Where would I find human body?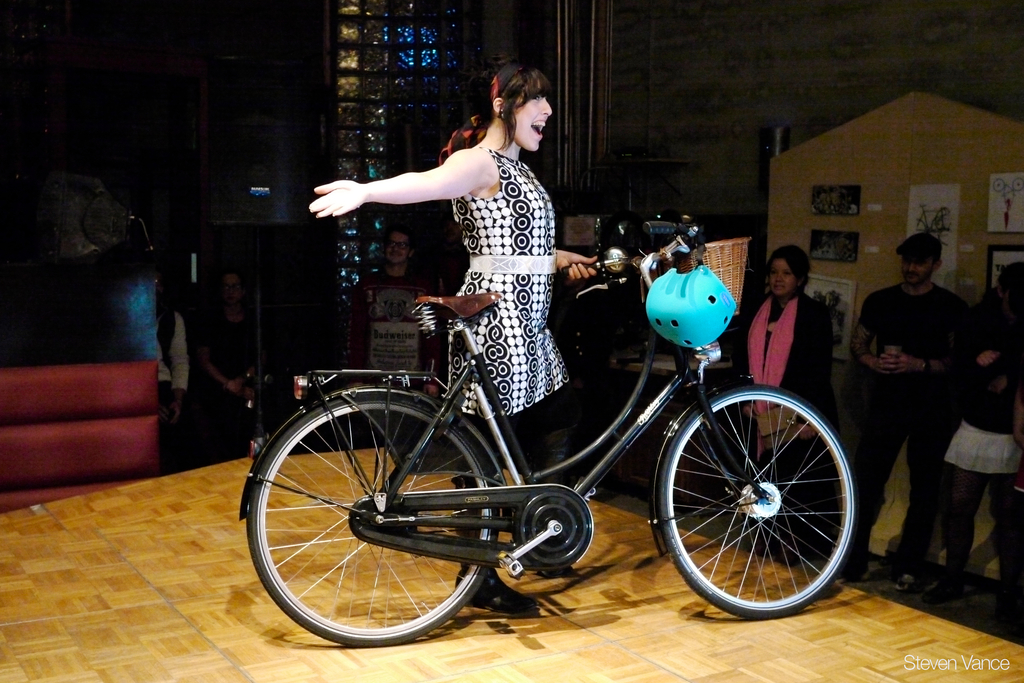
At BBox(330, 134, 658, 620).
